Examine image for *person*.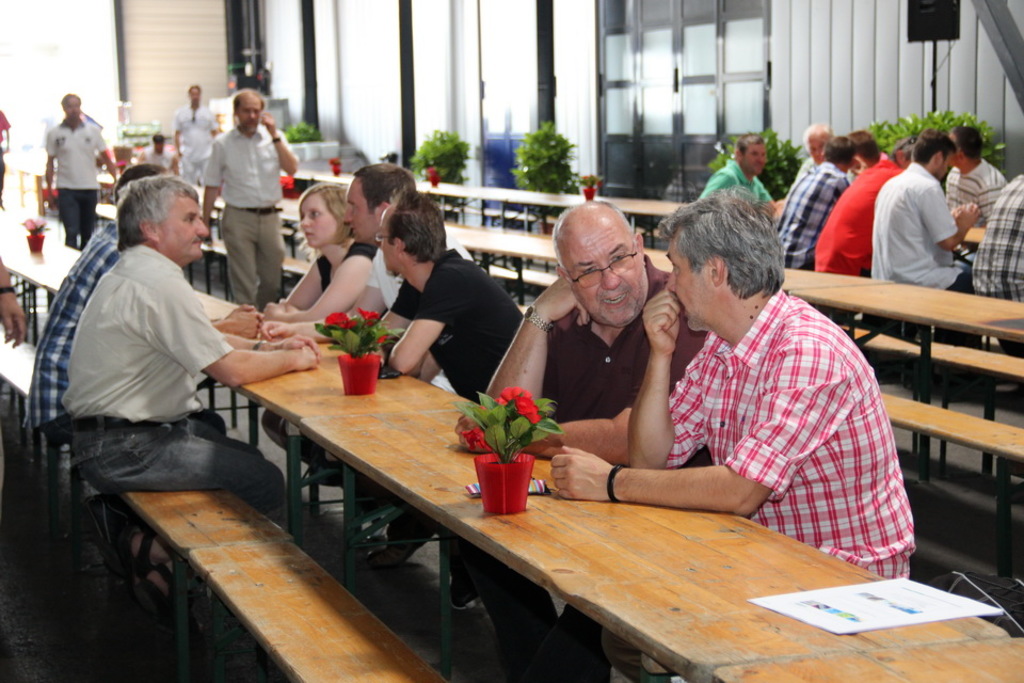
Examination result: [941, 127, 1005, 228].
